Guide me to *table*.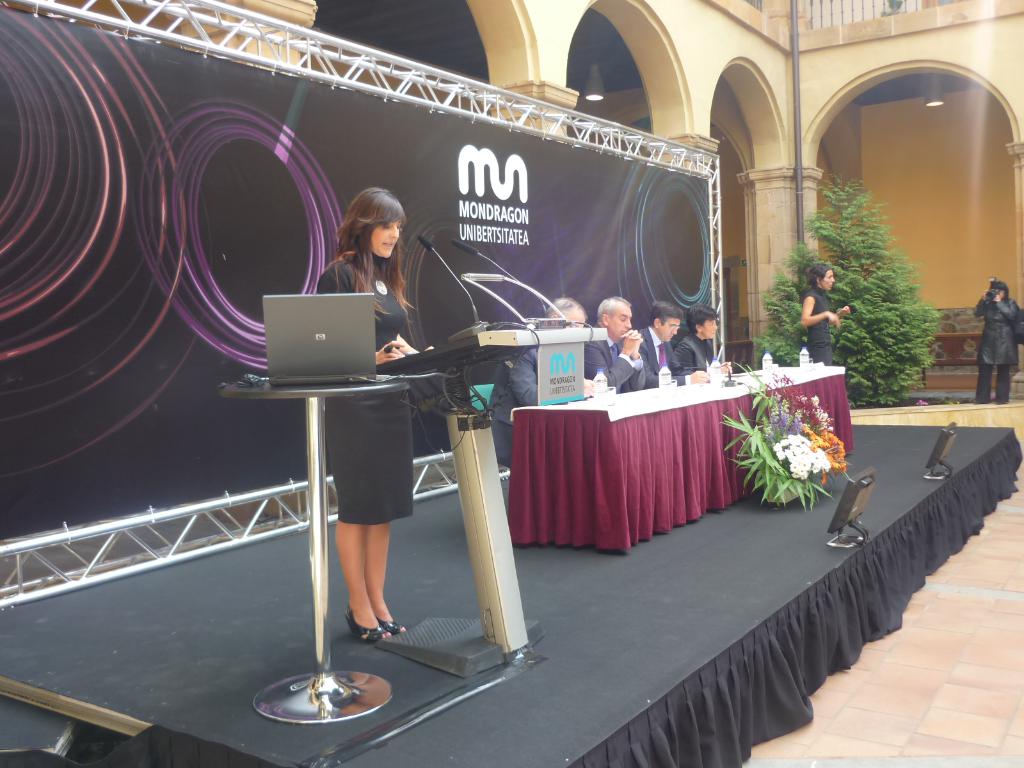
Guidance: [x1=170, y1=306, x2=506, y2=707].
